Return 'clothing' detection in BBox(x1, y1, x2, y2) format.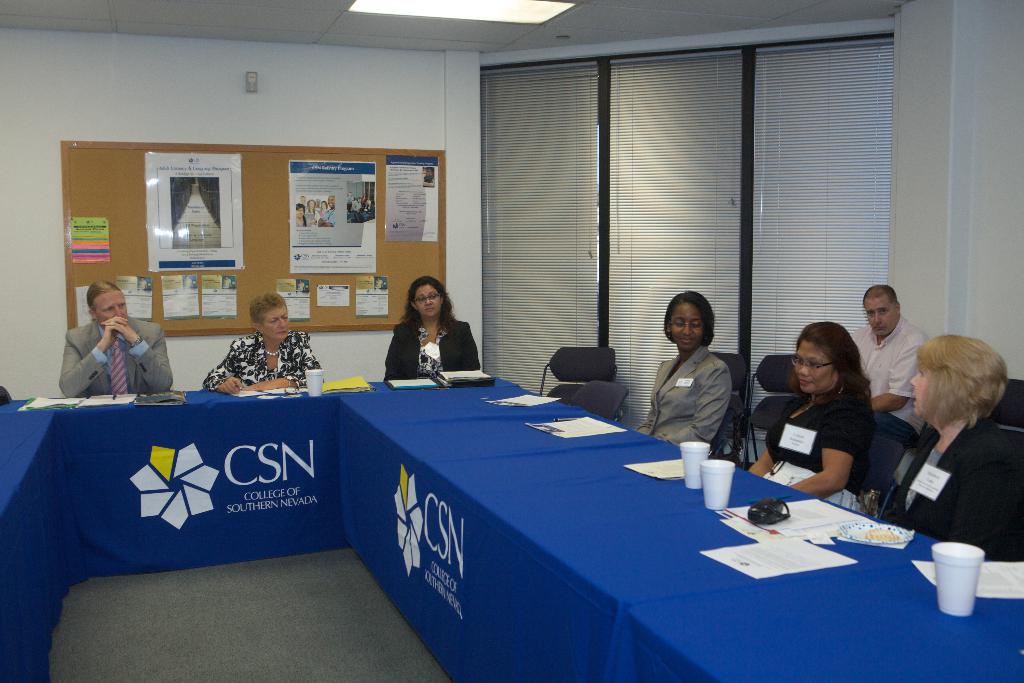
BBox(878, 412, 1023, 562).
